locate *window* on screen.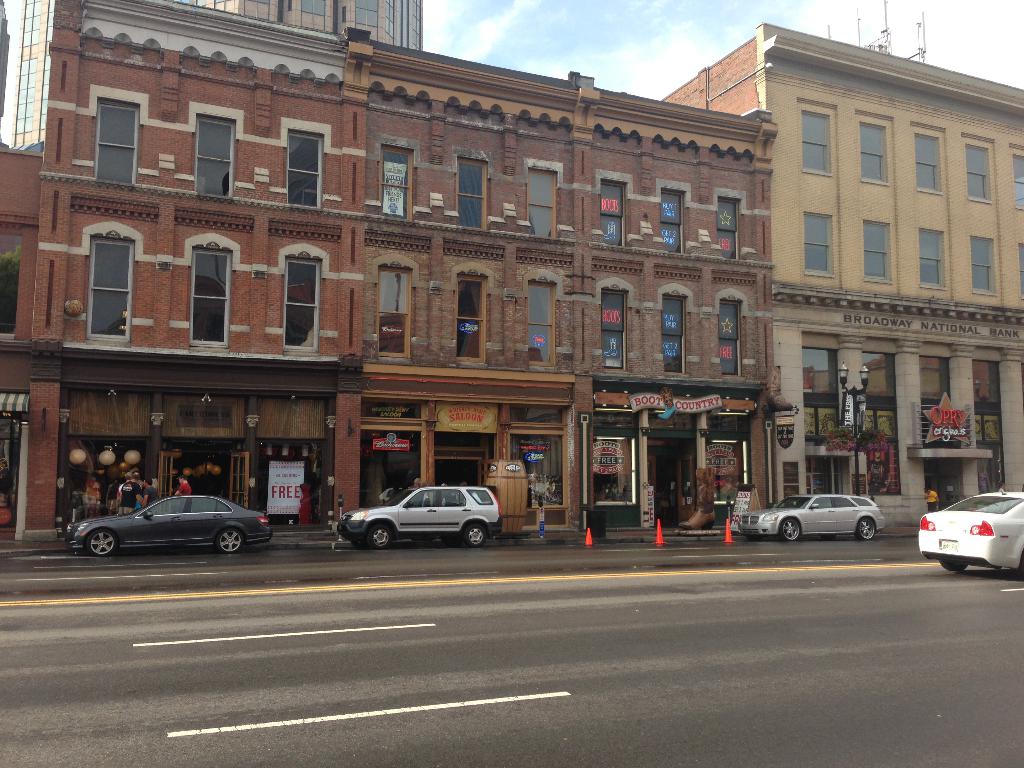
On screen at left=445, top=146, right=500, bottom=237.
